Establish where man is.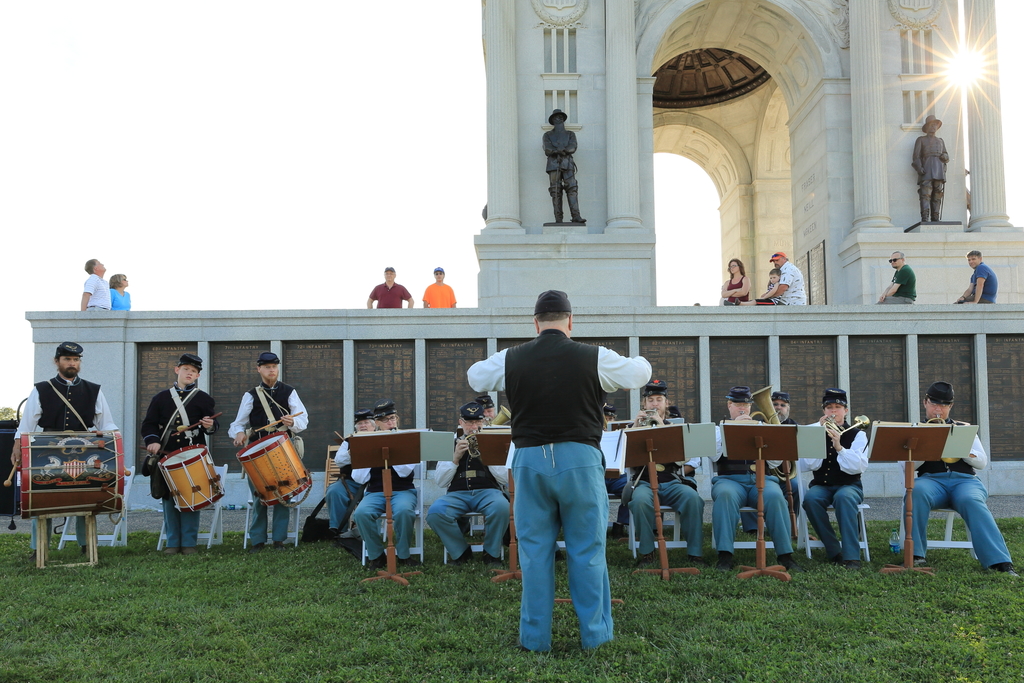
Established at box=[623, 377, 701, 563].
